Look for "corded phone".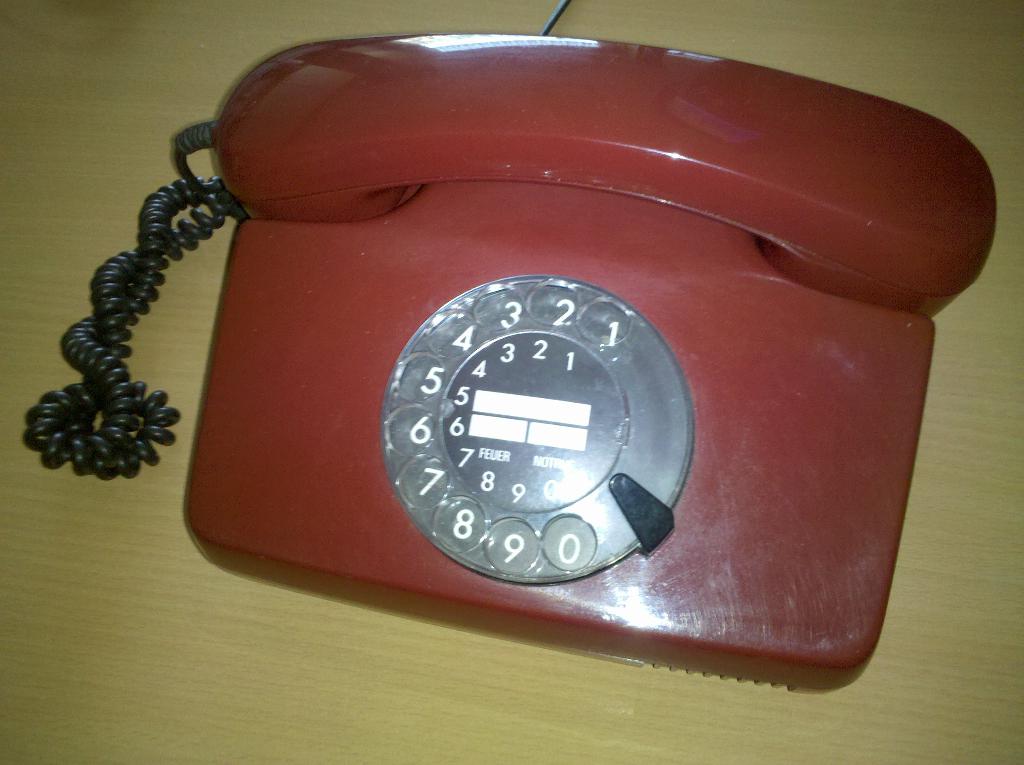
Found: l=21, t=26, r=1004, b=707.
